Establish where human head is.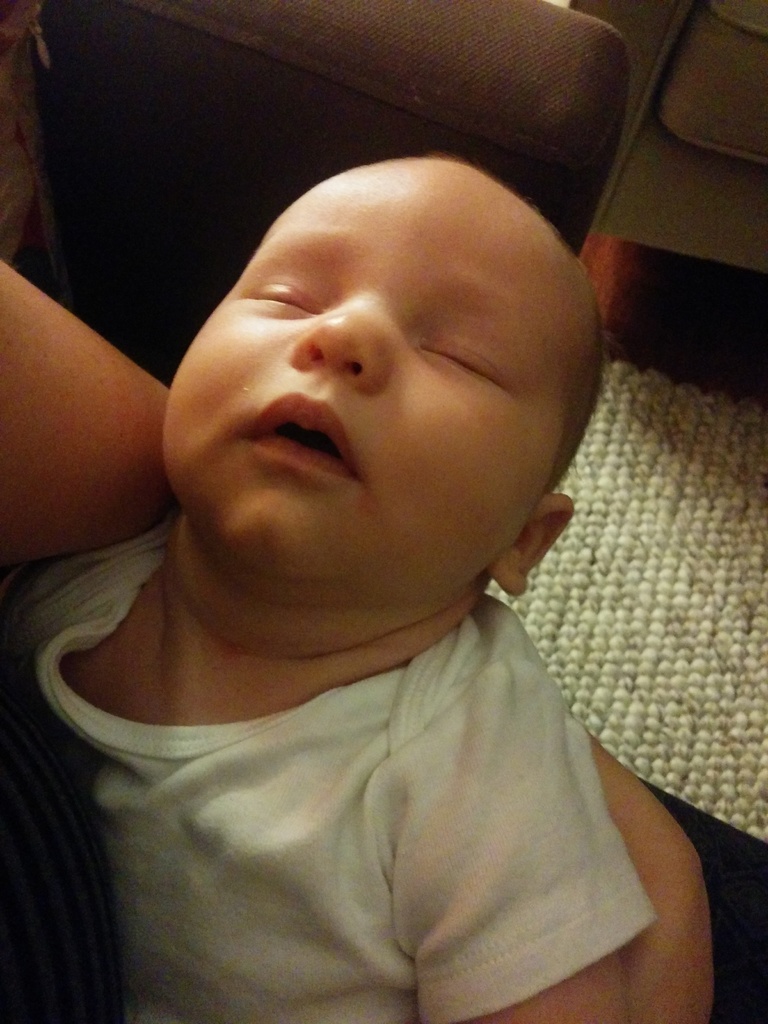
Established at [155,147,603,600].
